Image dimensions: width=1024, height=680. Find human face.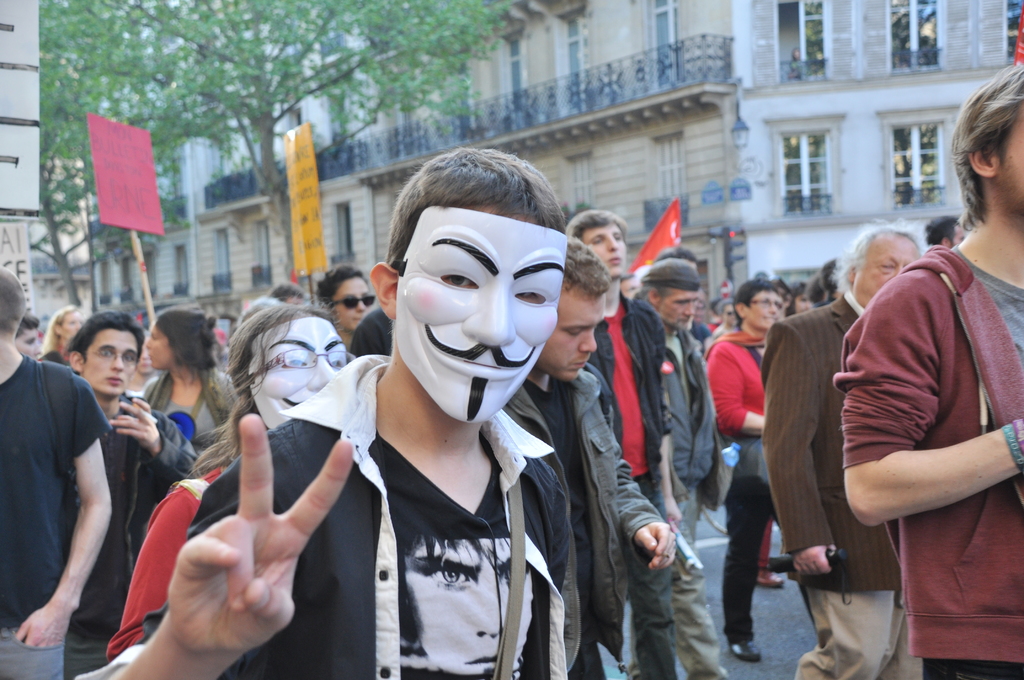
locate(150, 326, 175, 369).
